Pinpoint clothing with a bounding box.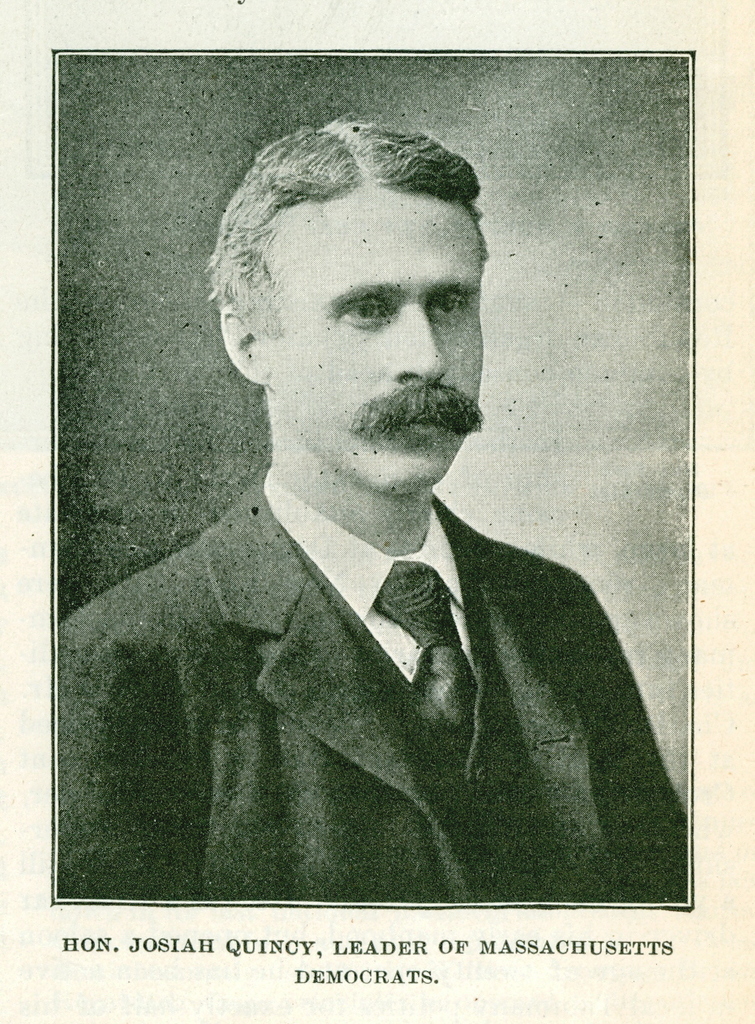
box=[59, 456, 706, 903].
